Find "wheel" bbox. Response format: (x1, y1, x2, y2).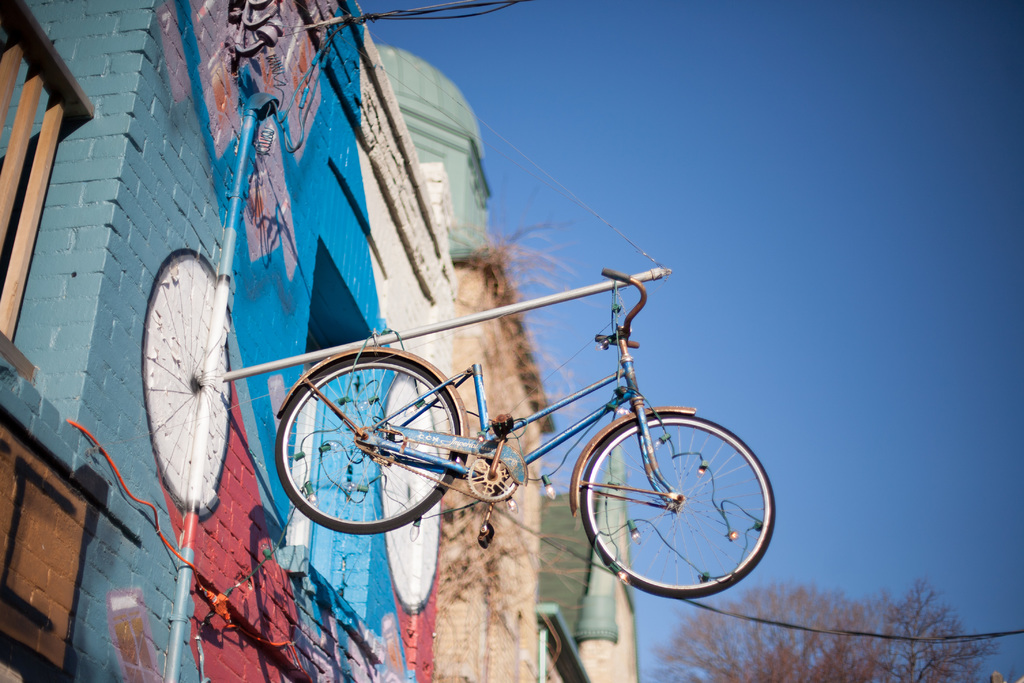
(128, 244, 234, 510).
